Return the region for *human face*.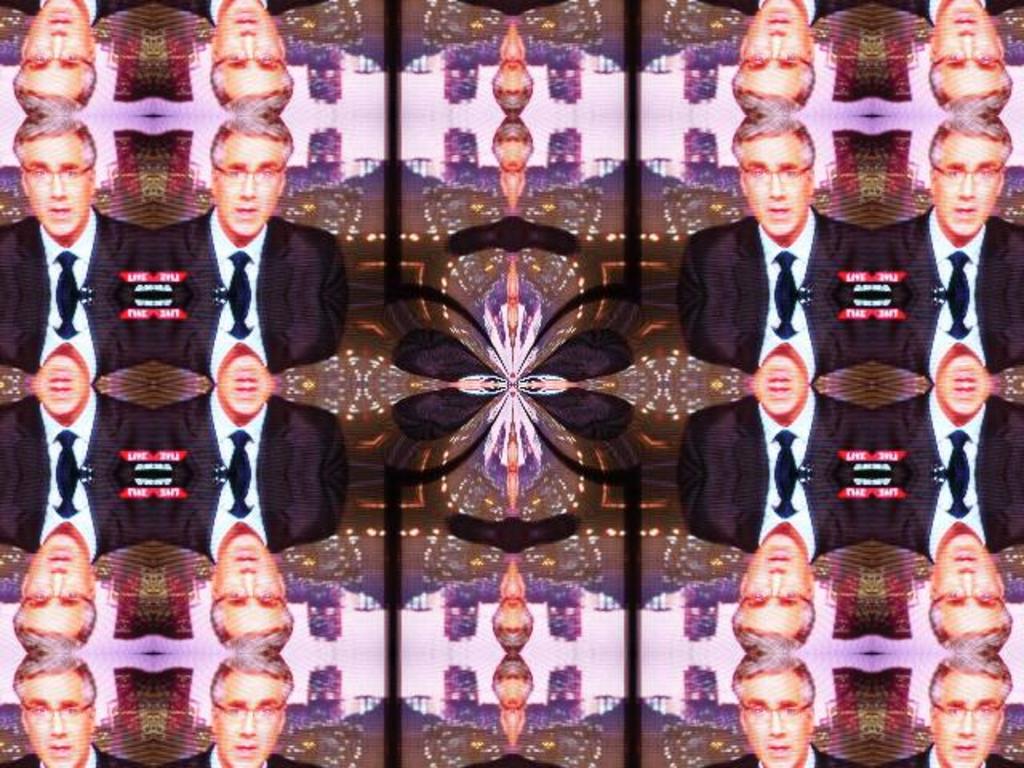
[left=13, top=3, right=86, bottom=93].
